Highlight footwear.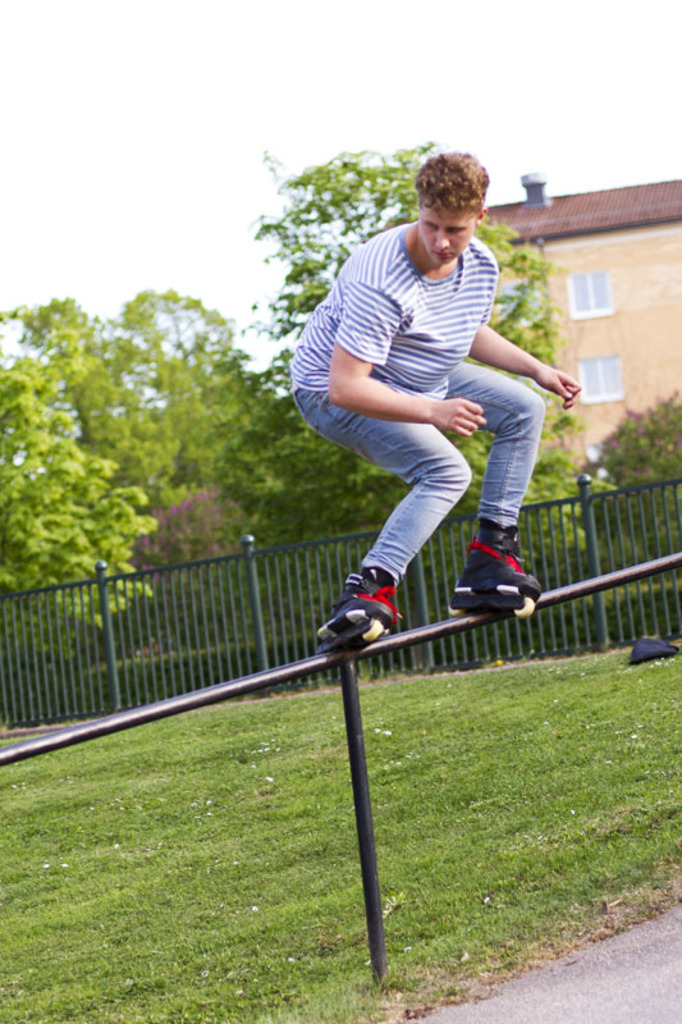
Highlighted region: {"x1": 445, "y1": 535, "x2": 540, "y2": 609}.
